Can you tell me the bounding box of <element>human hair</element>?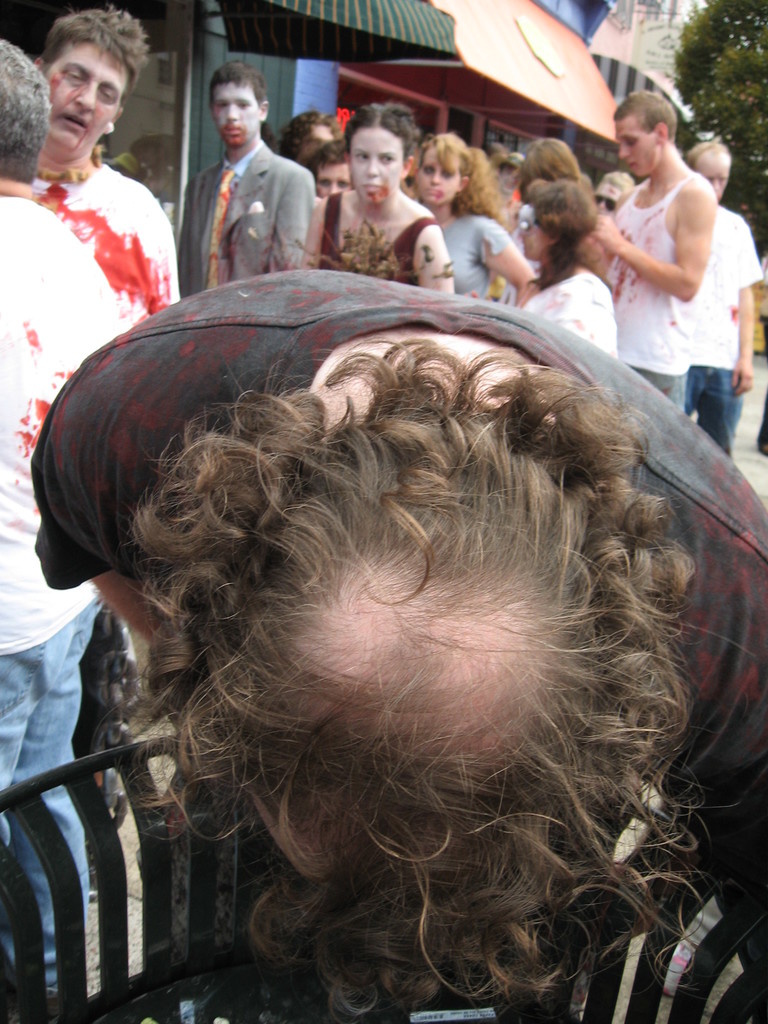
<region>417, 134, 508, 234</region>.
